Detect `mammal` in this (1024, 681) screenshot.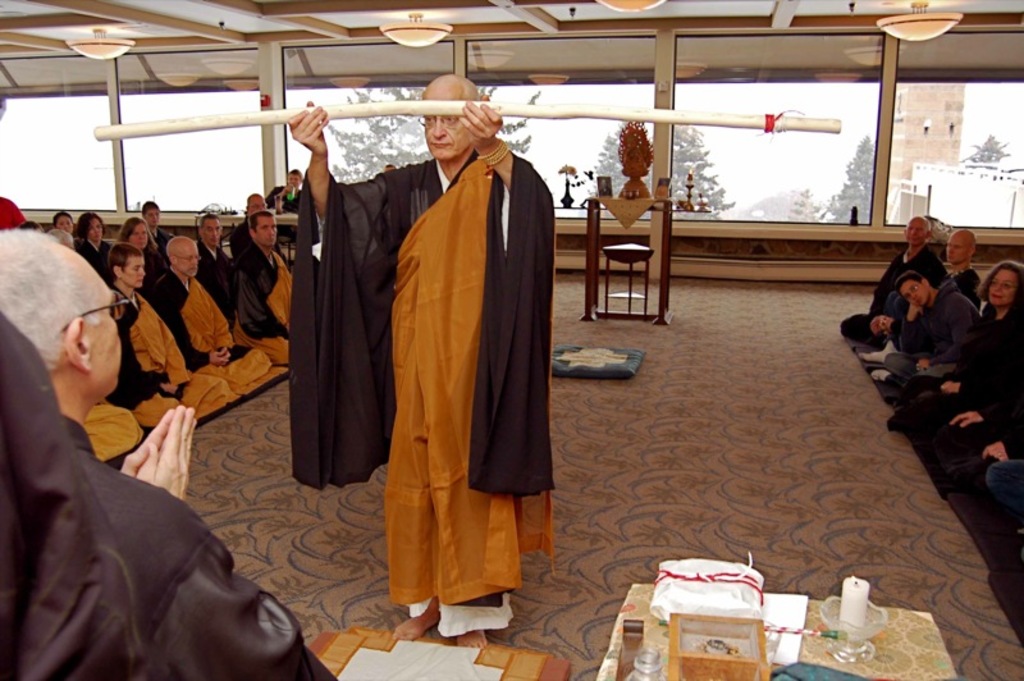
Detection: select_region(230, 209, 294, 366).
